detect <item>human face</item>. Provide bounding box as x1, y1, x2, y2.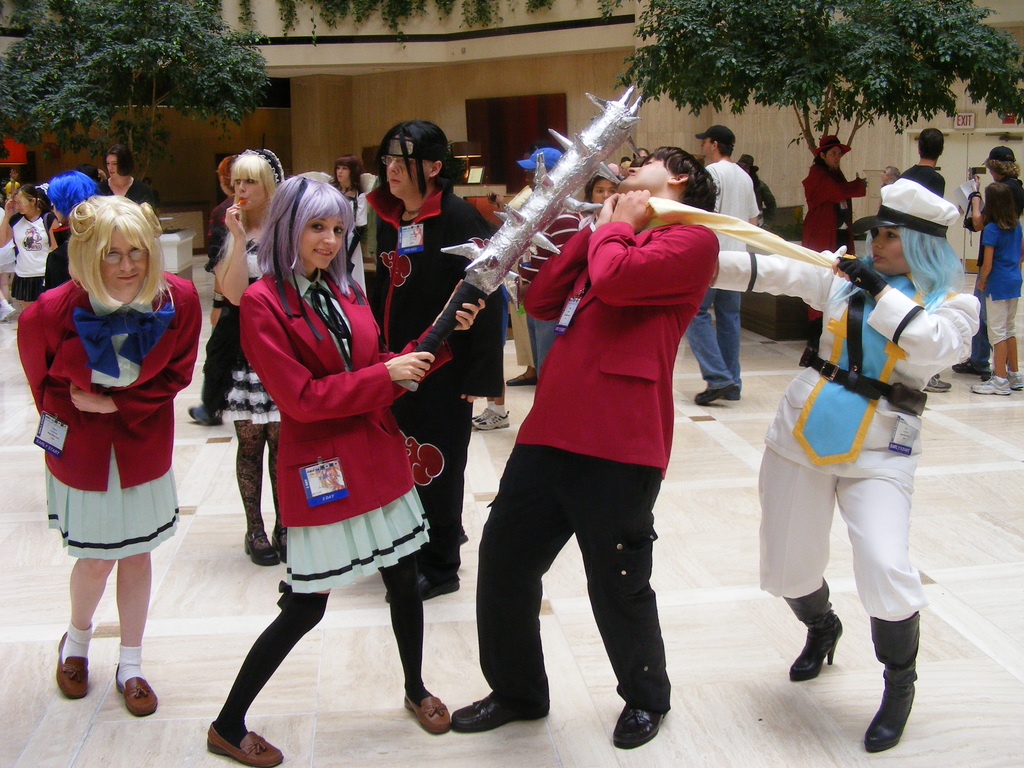
105, 154, 117, 177.
